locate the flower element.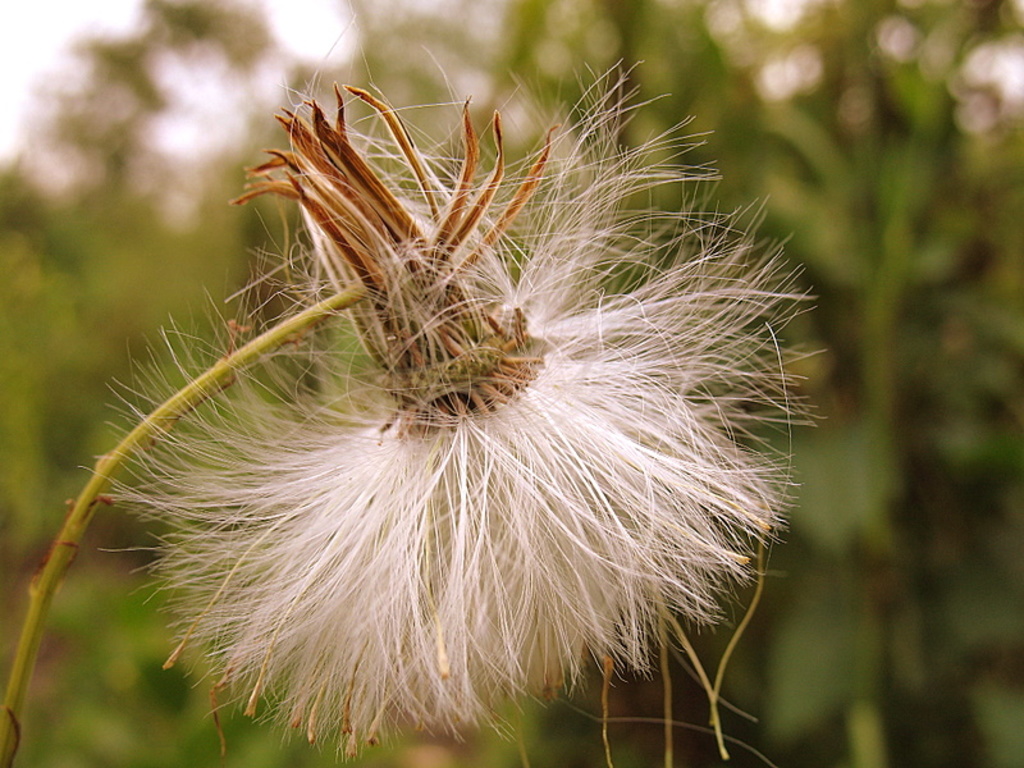
Element bbox: x1=81, y1=13, x2=818, y2=767.
